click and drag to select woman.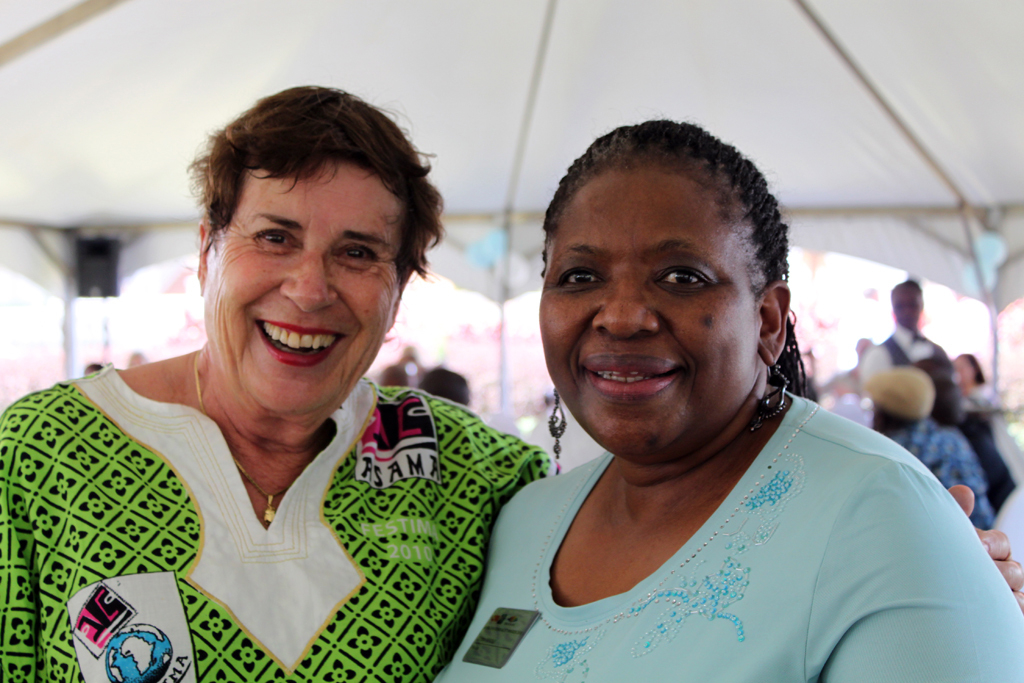
Selection: <box>962,352,1023,483</box>.
